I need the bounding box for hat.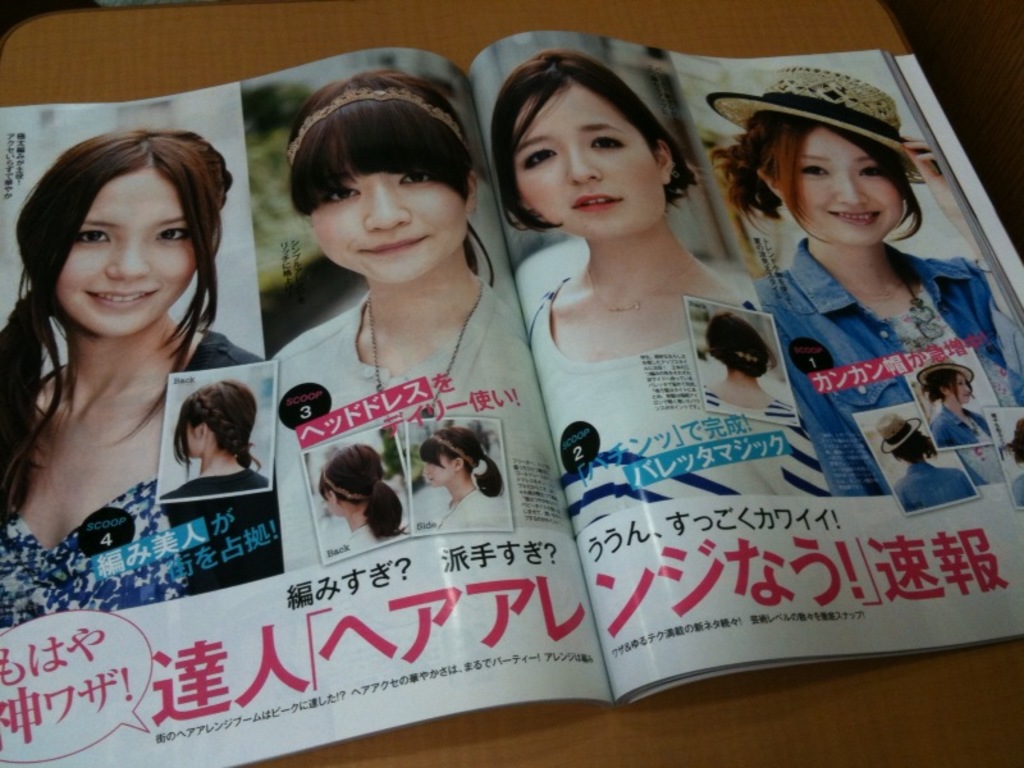
Here it is: detection(916, 352, 977, 389).
